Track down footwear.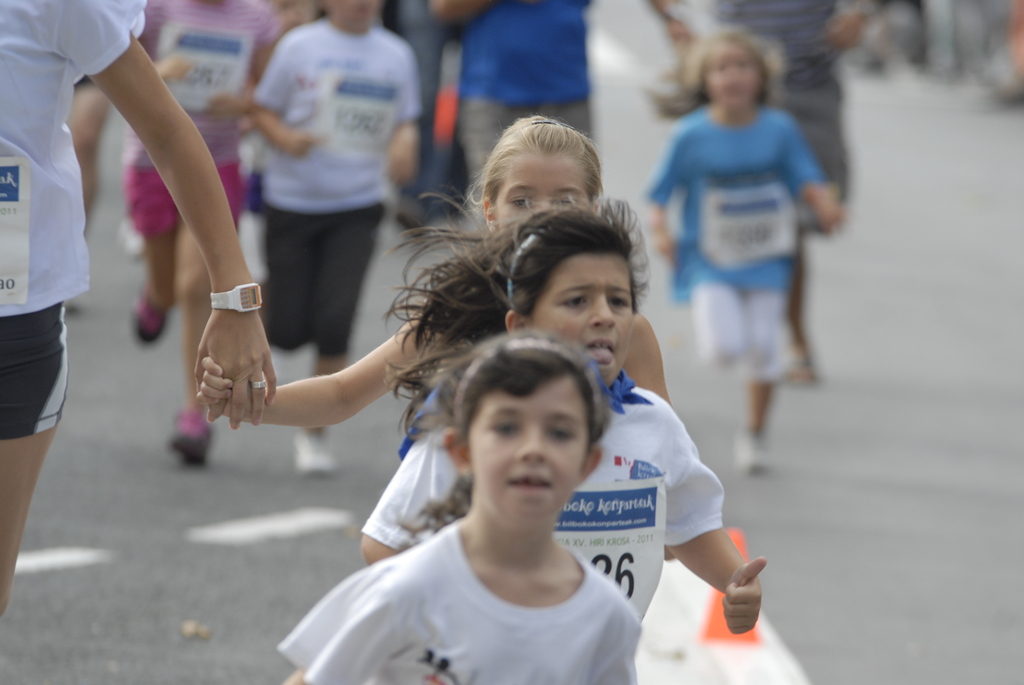
Tracked to rect(735, 432, 775, 473).
